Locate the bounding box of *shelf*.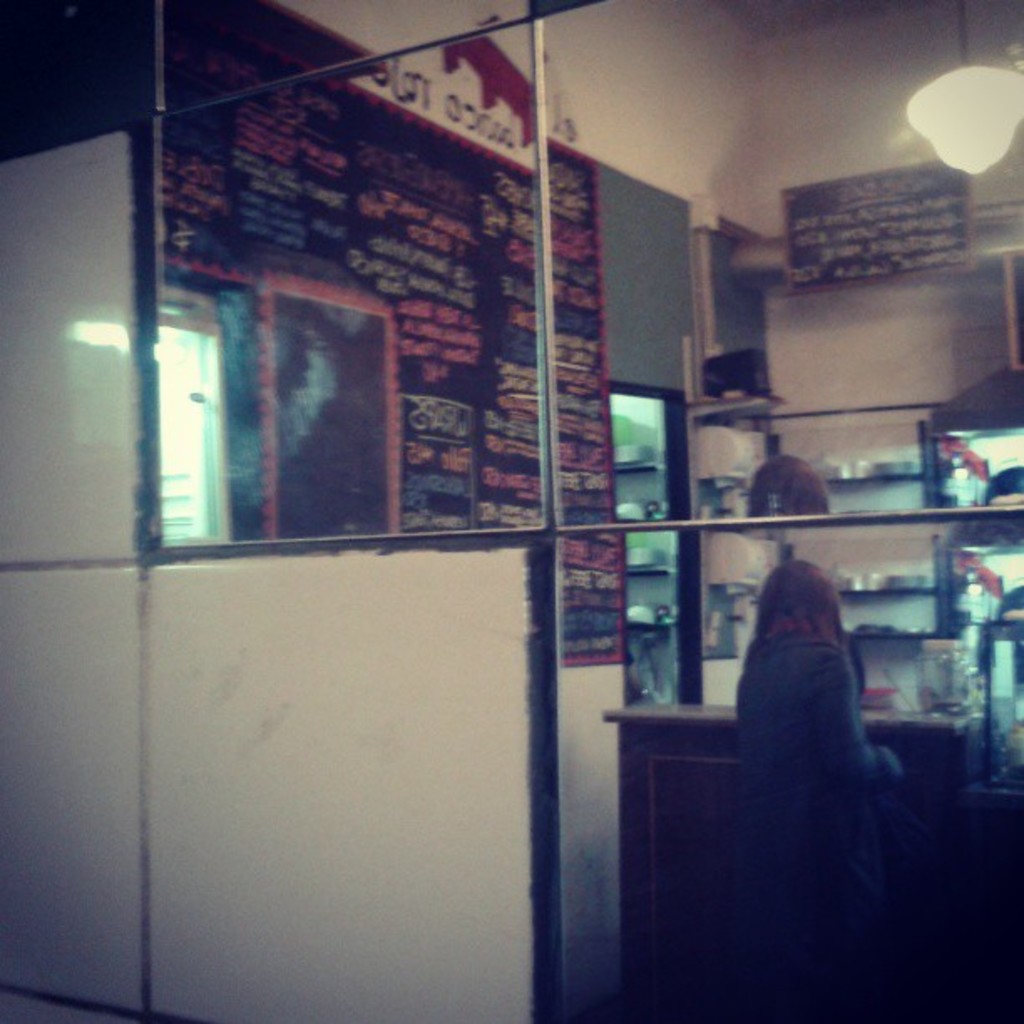
Bounding box: (x1=937, y1=415, x2=1022, y2=730).
